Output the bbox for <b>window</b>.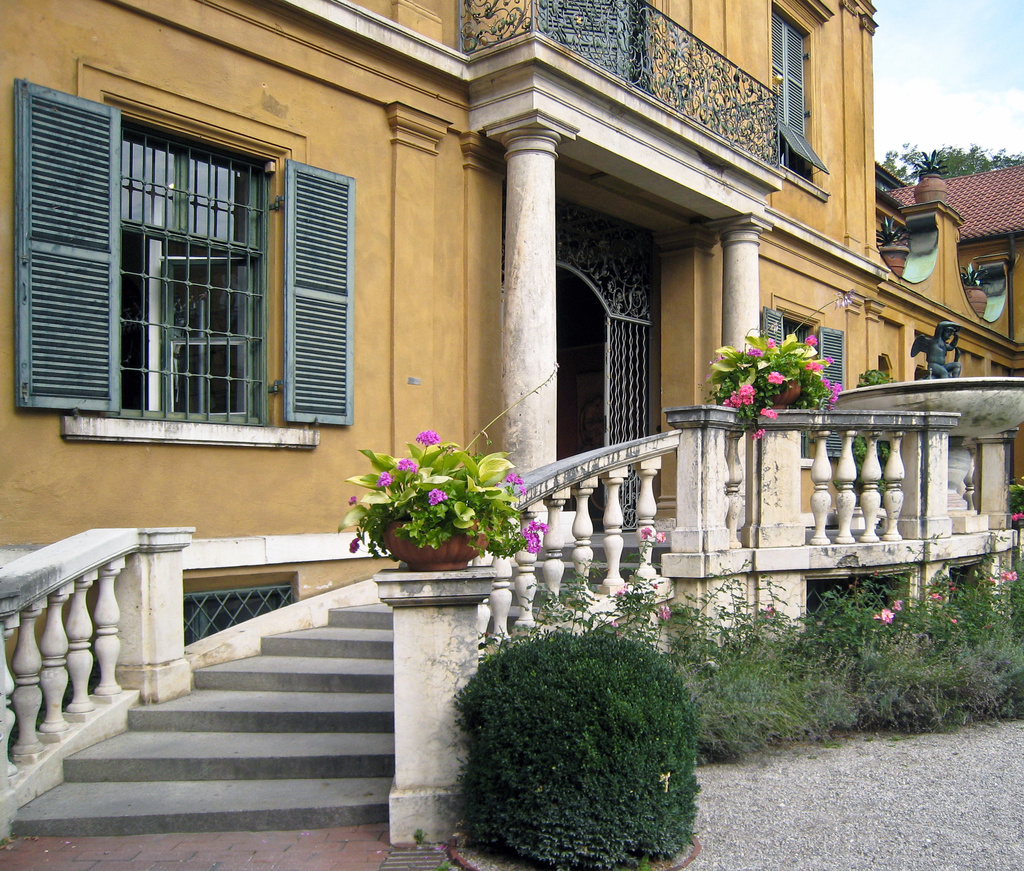
locate(772, 15, 816, 175).
